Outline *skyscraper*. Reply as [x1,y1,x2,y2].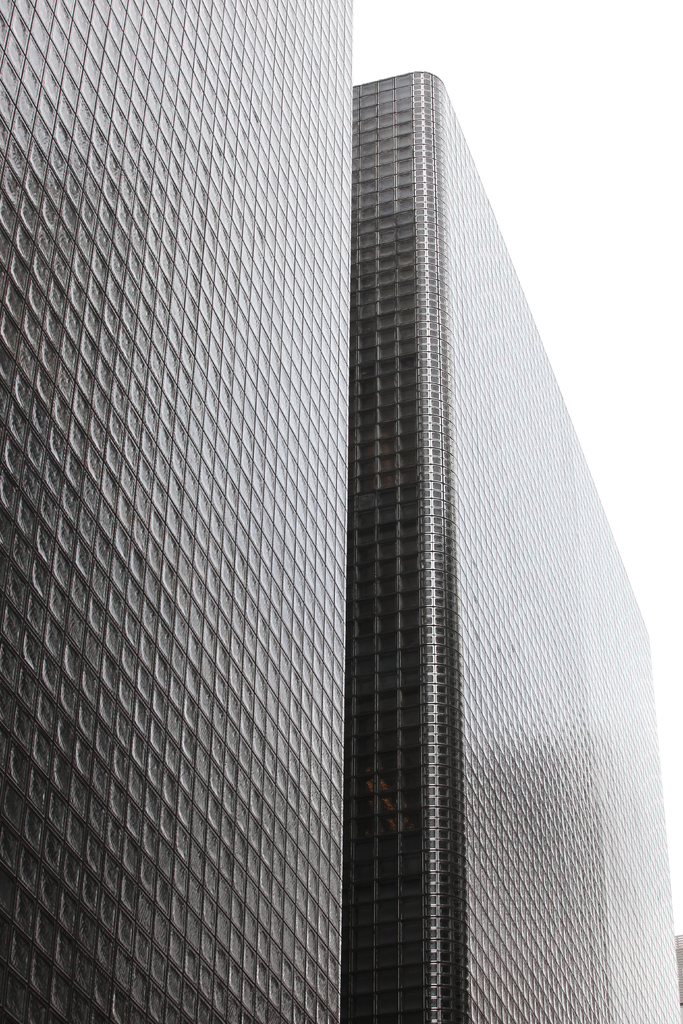
[44,0,539,1022].
